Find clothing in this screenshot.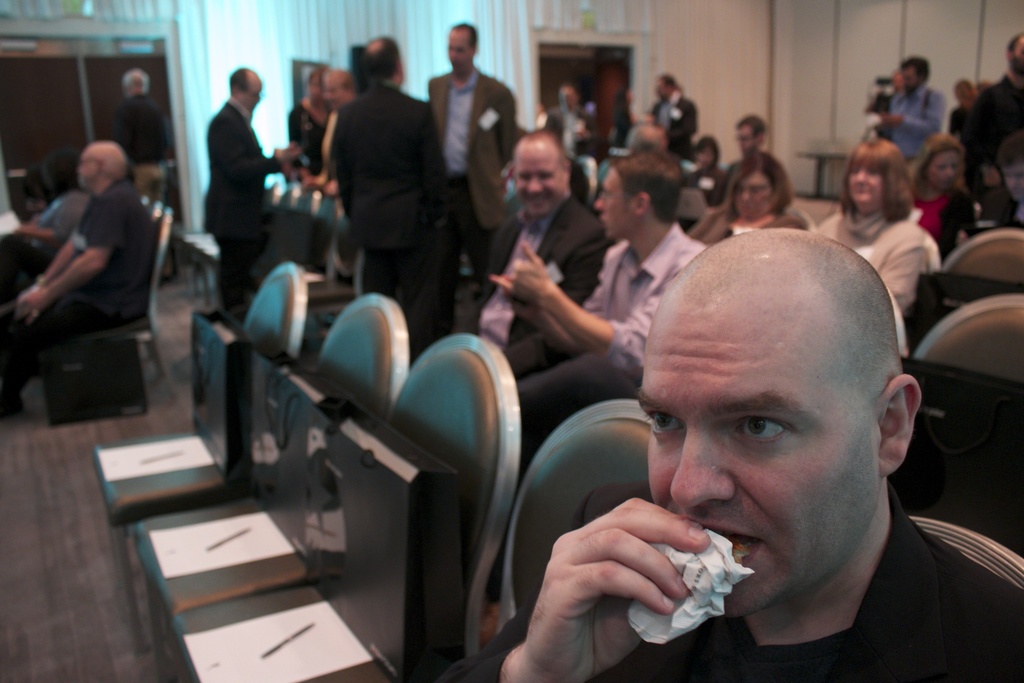
The bounding box for clothing is x1=802, y1=201, x2=936, y2=320.
